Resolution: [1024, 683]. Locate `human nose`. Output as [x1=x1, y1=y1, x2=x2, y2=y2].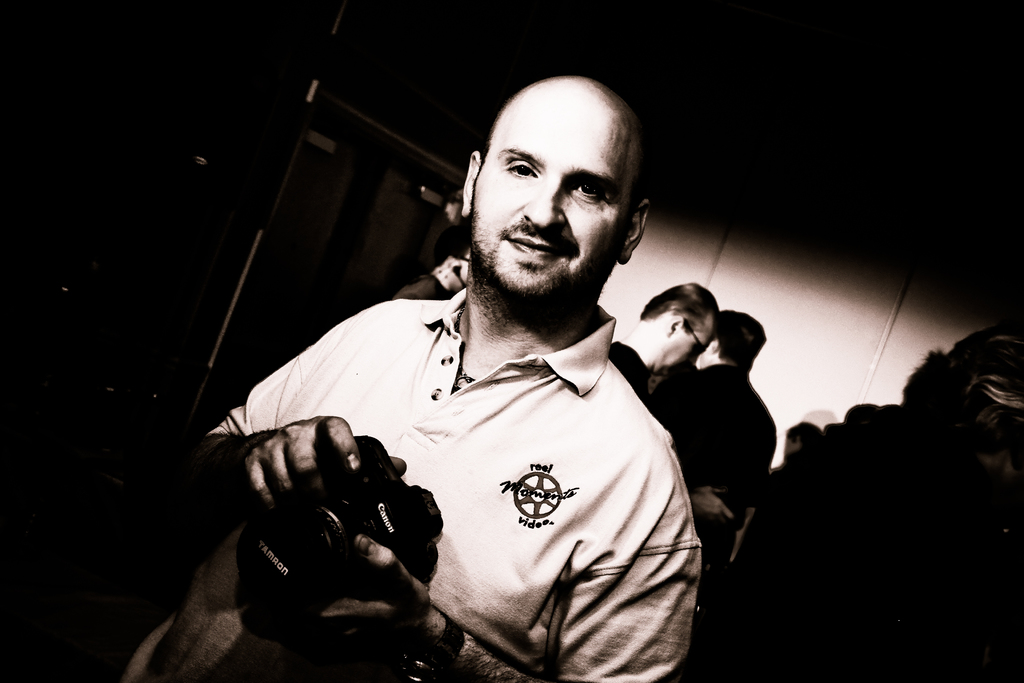
[x1=518, y1=167, x2=566, y2=233].
